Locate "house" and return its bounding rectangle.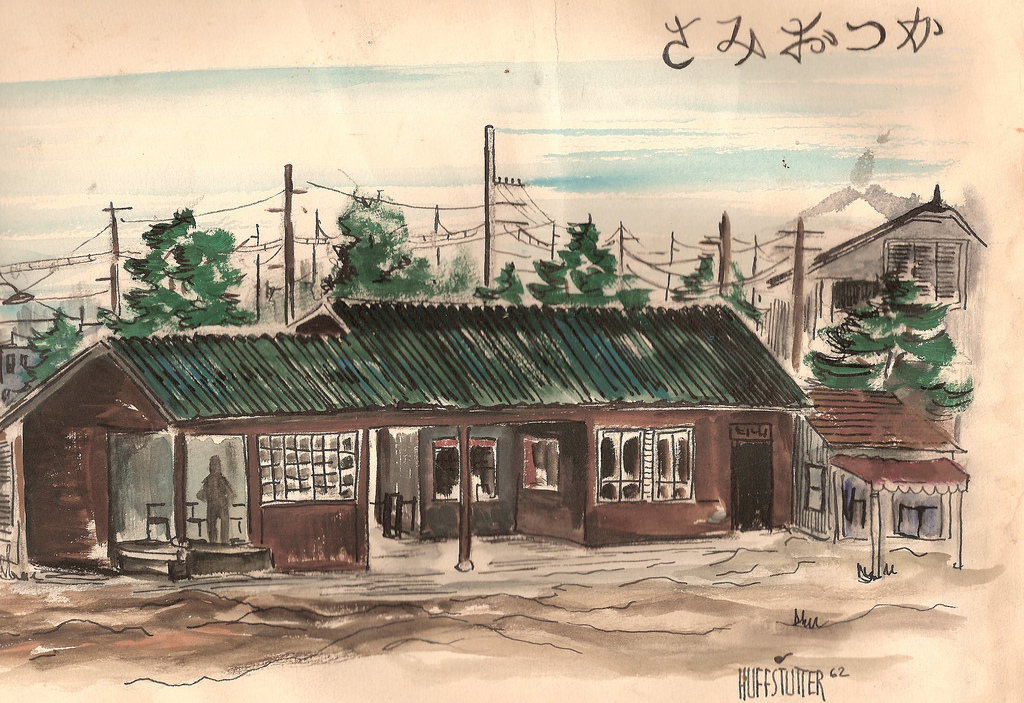
crop(735, 189, 991, 383).
